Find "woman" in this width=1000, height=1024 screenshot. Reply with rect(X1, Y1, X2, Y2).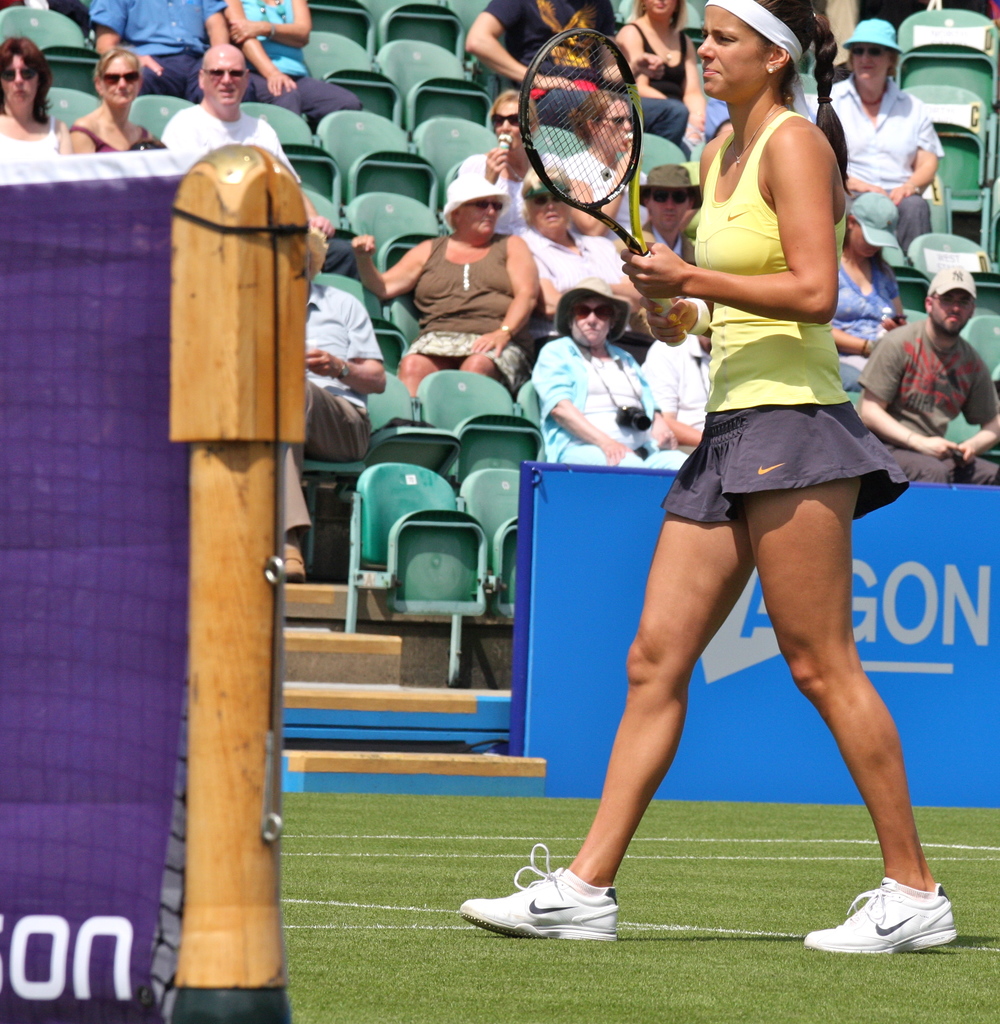
rect(354, 150, 539, 389).
